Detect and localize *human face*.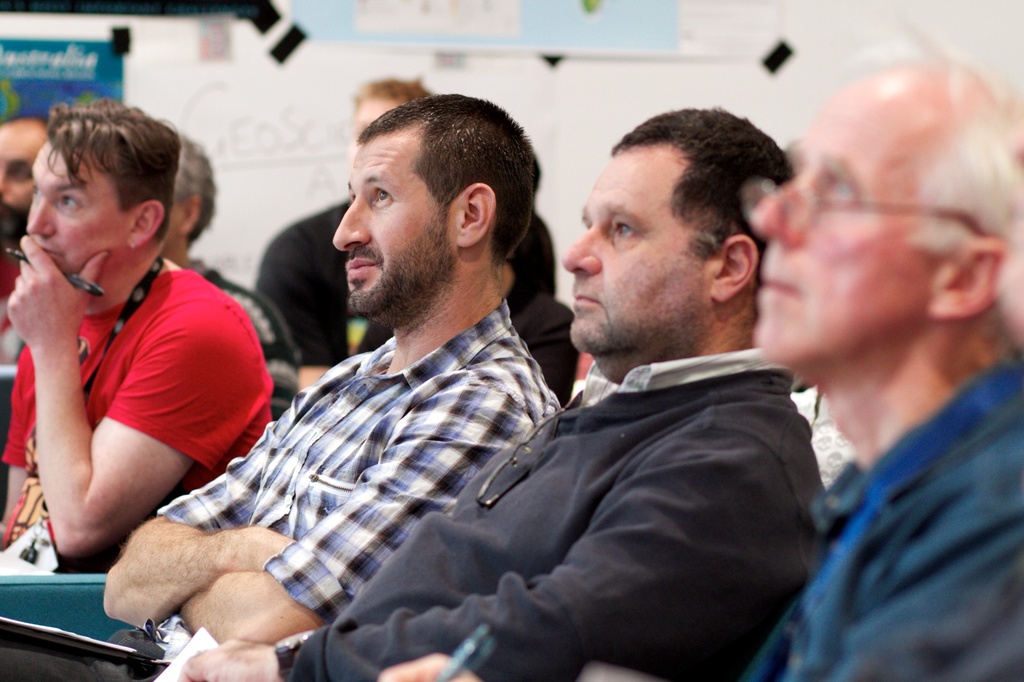
Localized at x1=344, y1=100, x2=403, y2=178.
